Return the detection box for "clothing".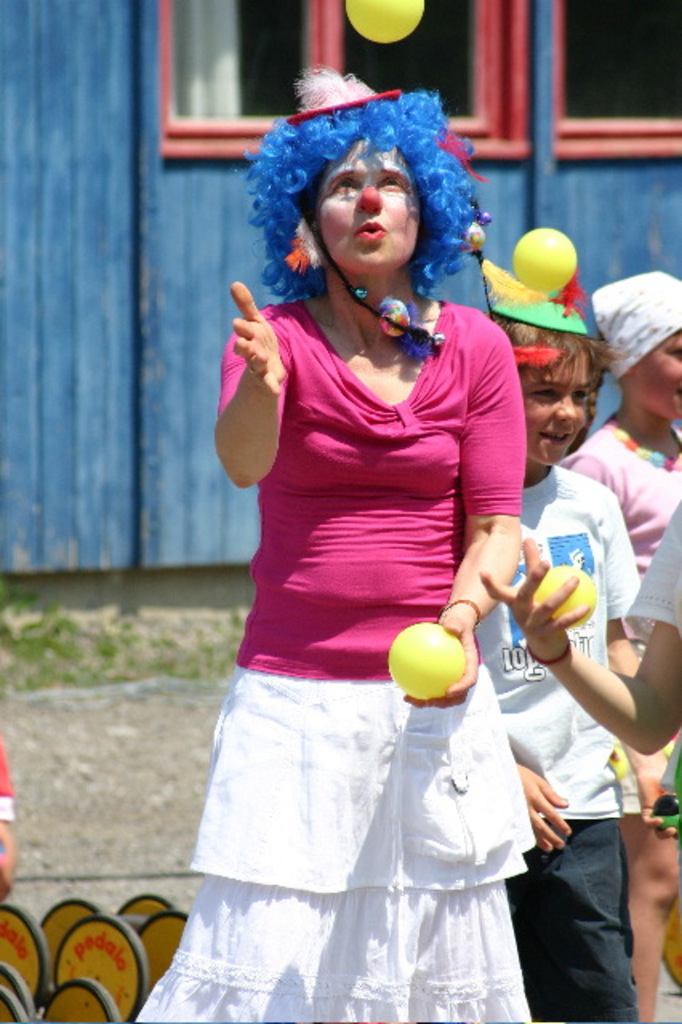
region(565, 418, 680, 1022).
